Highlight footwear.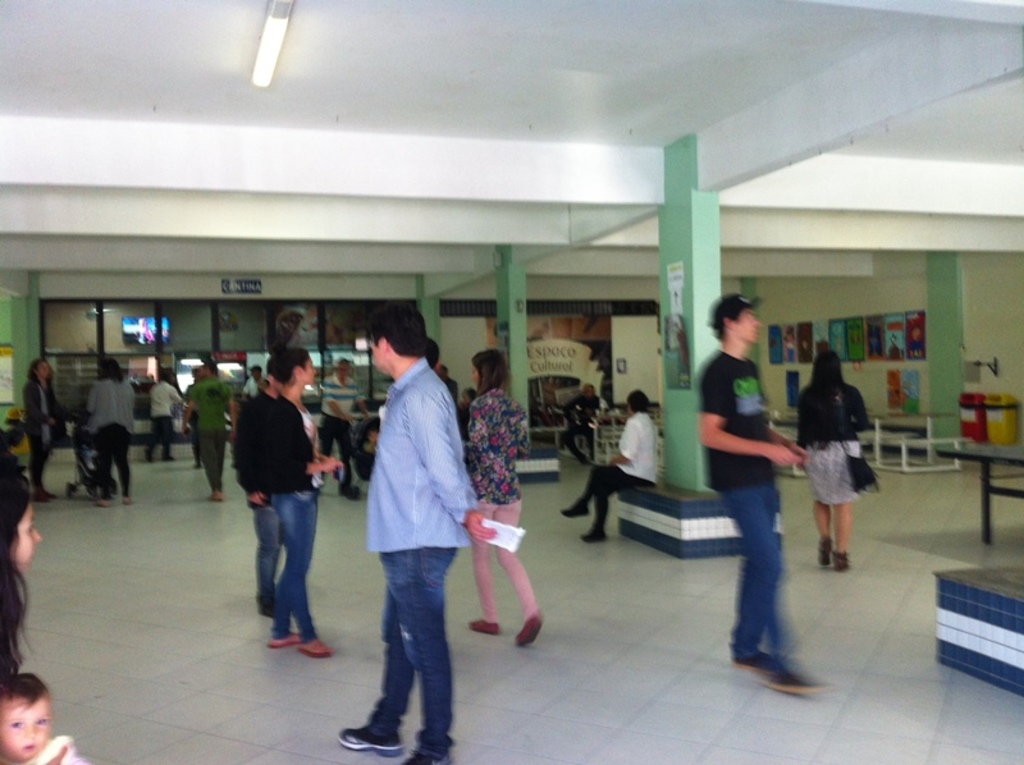
Highlighted region: <region>835, 551, 849, 573</region>.
